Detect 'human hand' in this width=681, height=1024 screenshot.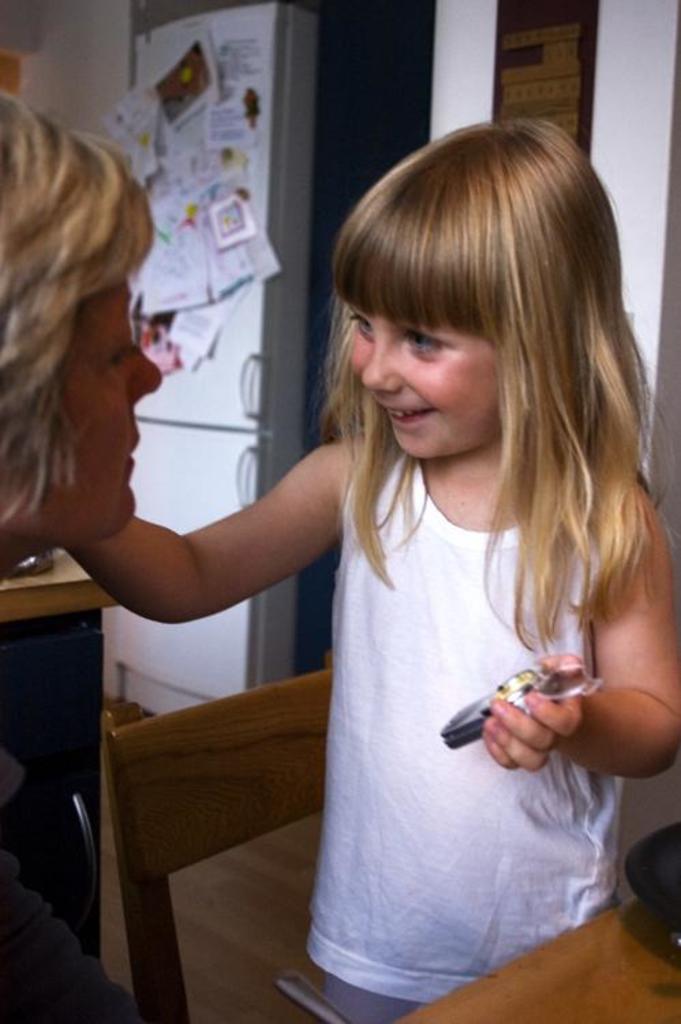
Detection: (463, 668, 628, 781).
